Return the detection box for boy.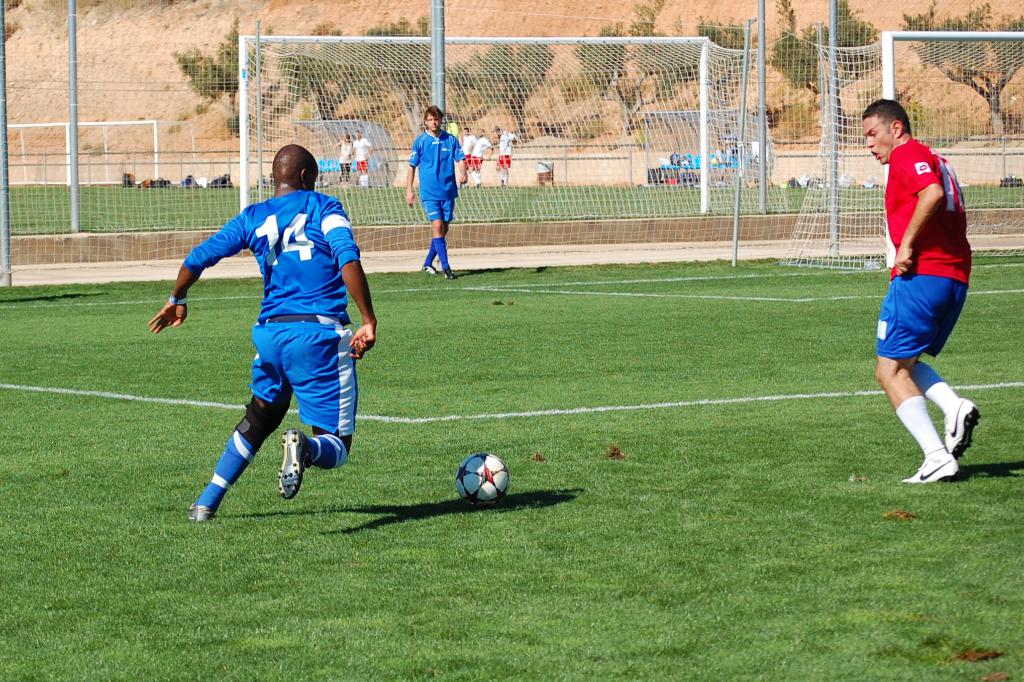
locate(855, 94, 987, 490).
